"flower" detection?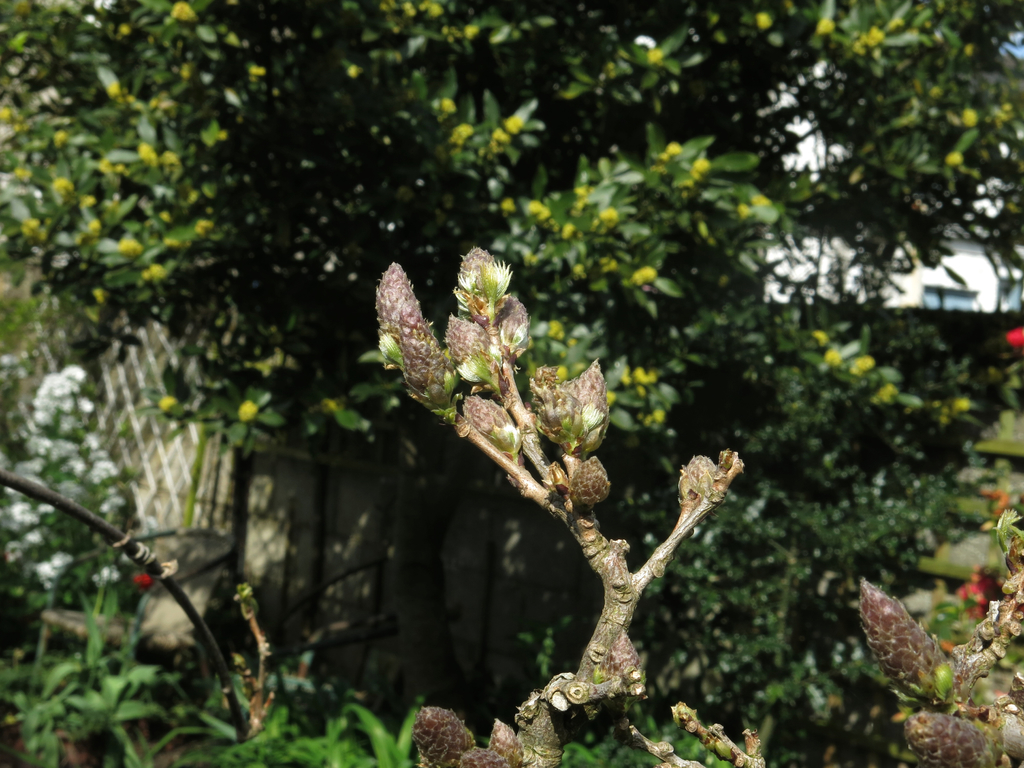
crop(563, 221, 575, 240)
